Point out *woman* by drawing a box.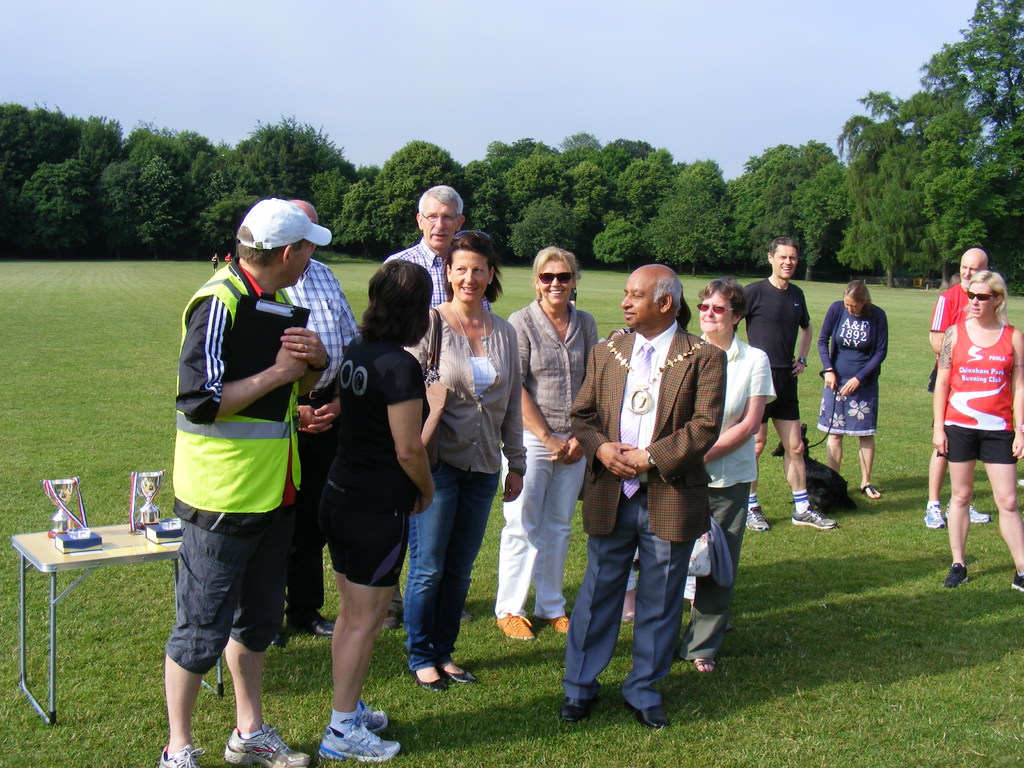
crop(404, 229, 531, 693).
